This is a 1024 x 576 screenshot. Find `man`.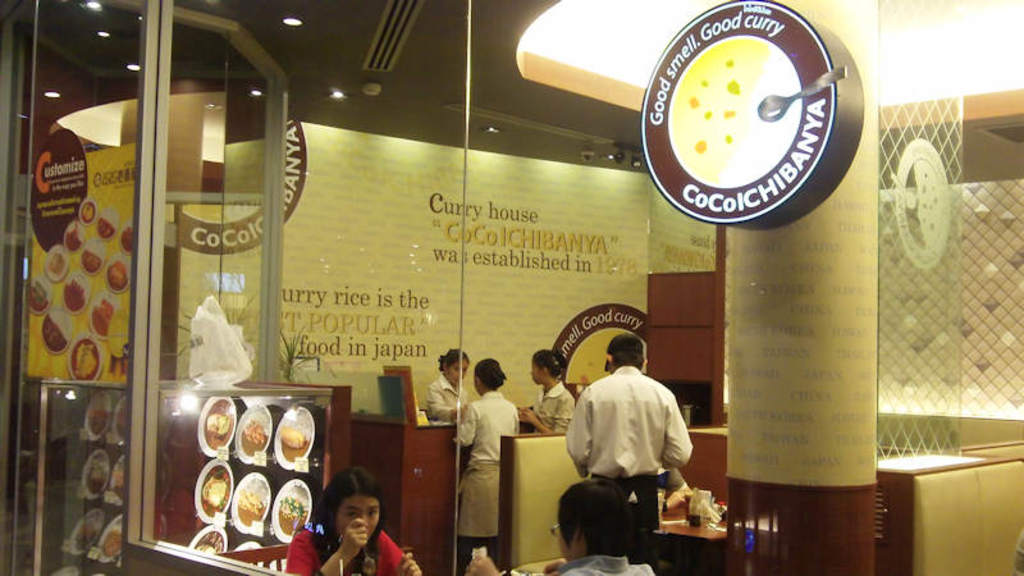
Bounding box: {"left": 564, "top": 342, "right": 692, "bottom": 527}.
